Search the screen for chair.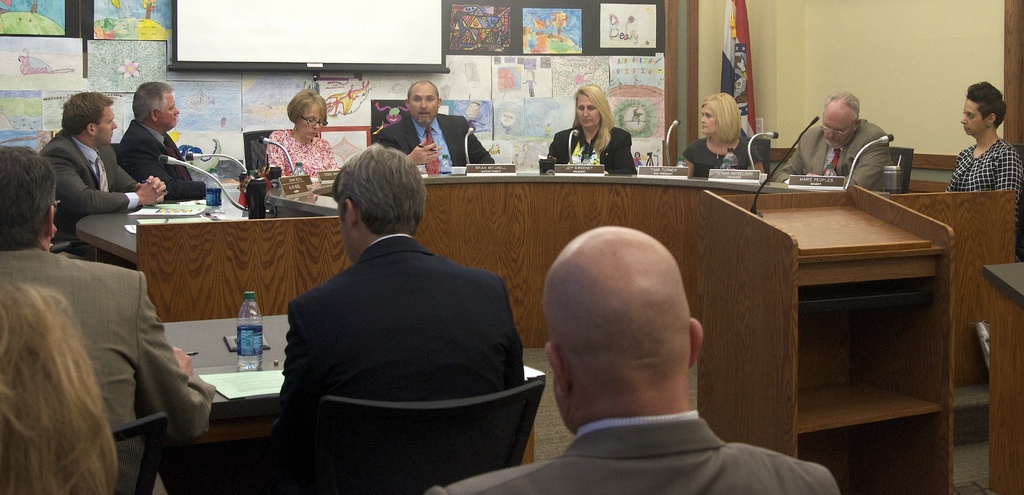
Found at 887:145:911:195.
